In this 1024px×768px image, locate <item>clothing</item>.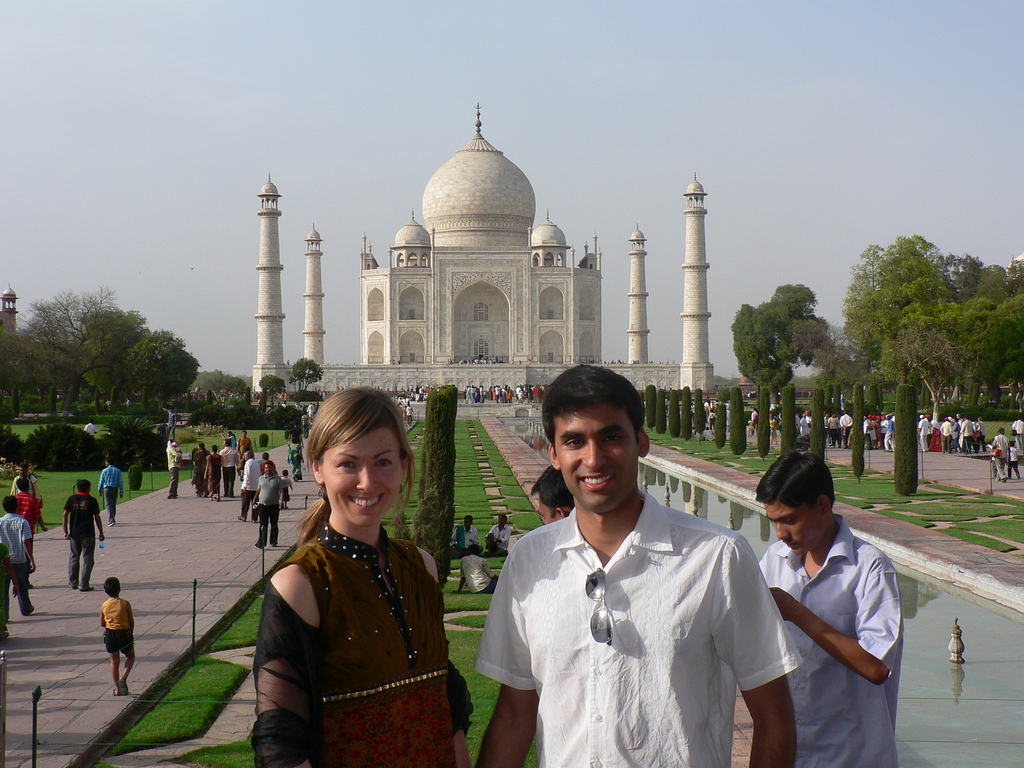
Bounding box: select_region(287, 445, 300, 482).
